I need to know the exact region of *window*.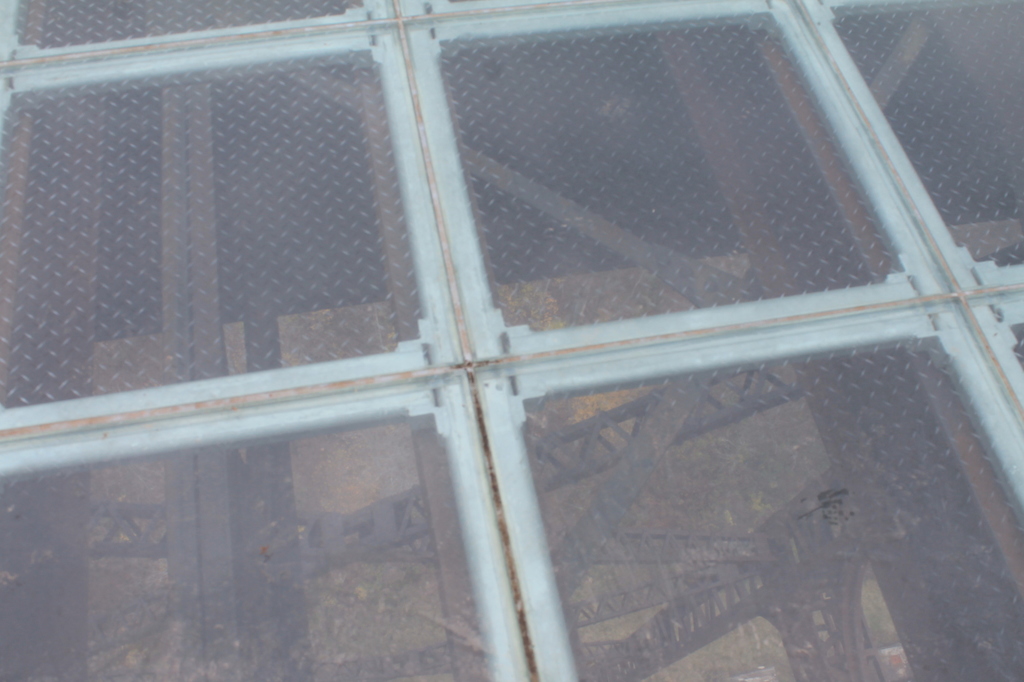
Region: 0, 0, 1023, 681.
